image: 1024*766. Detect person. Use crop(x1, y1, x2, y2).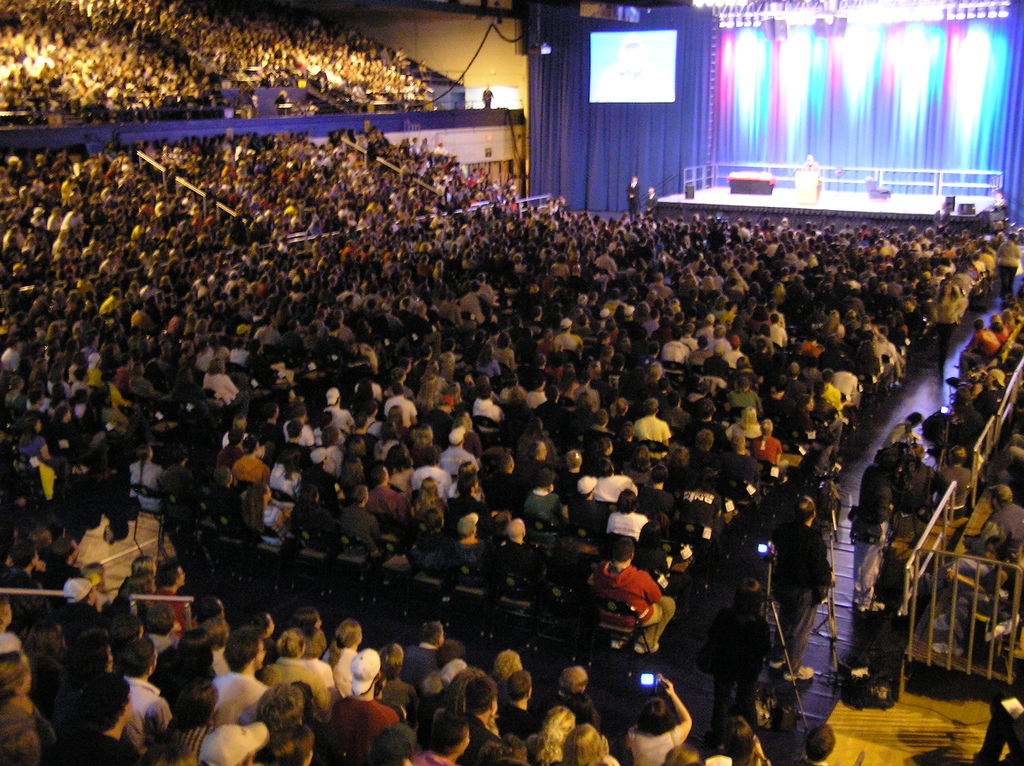
crop(545, 551, 593, 626).
